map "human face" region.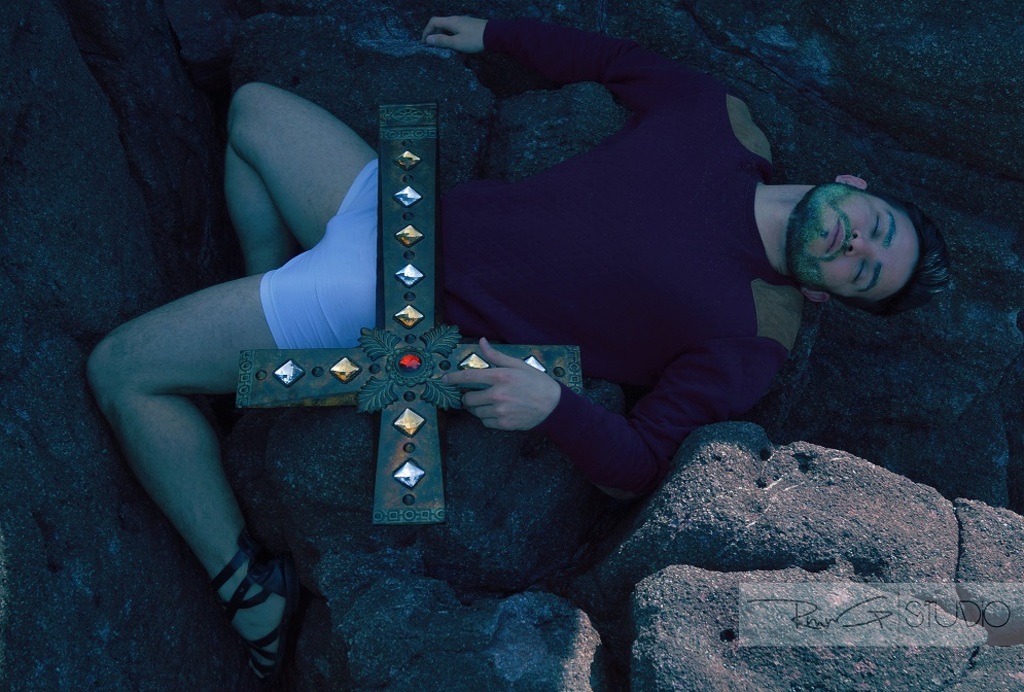
Mapped to box=[808, 187, 921, 300].
